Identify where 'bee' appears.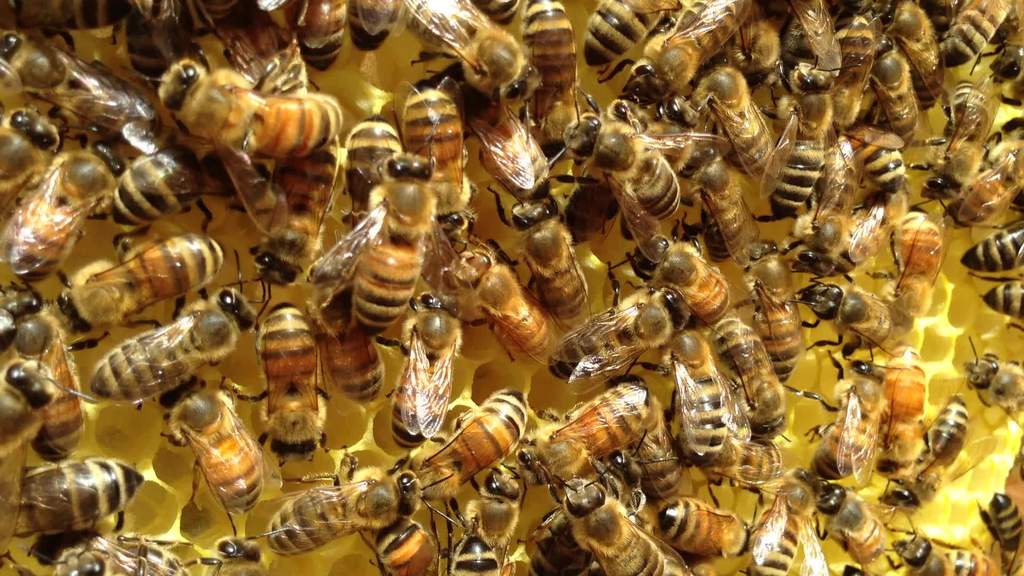
Appears at 547 145 650 246.
